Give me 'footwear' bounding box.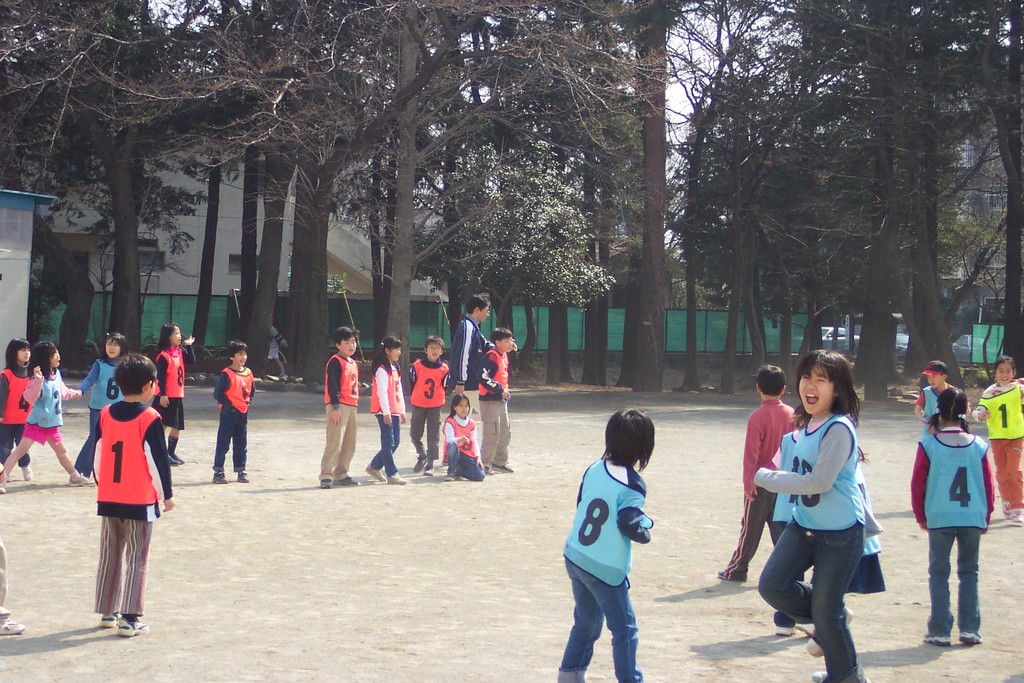
<box>103,609,122,629</box>.
